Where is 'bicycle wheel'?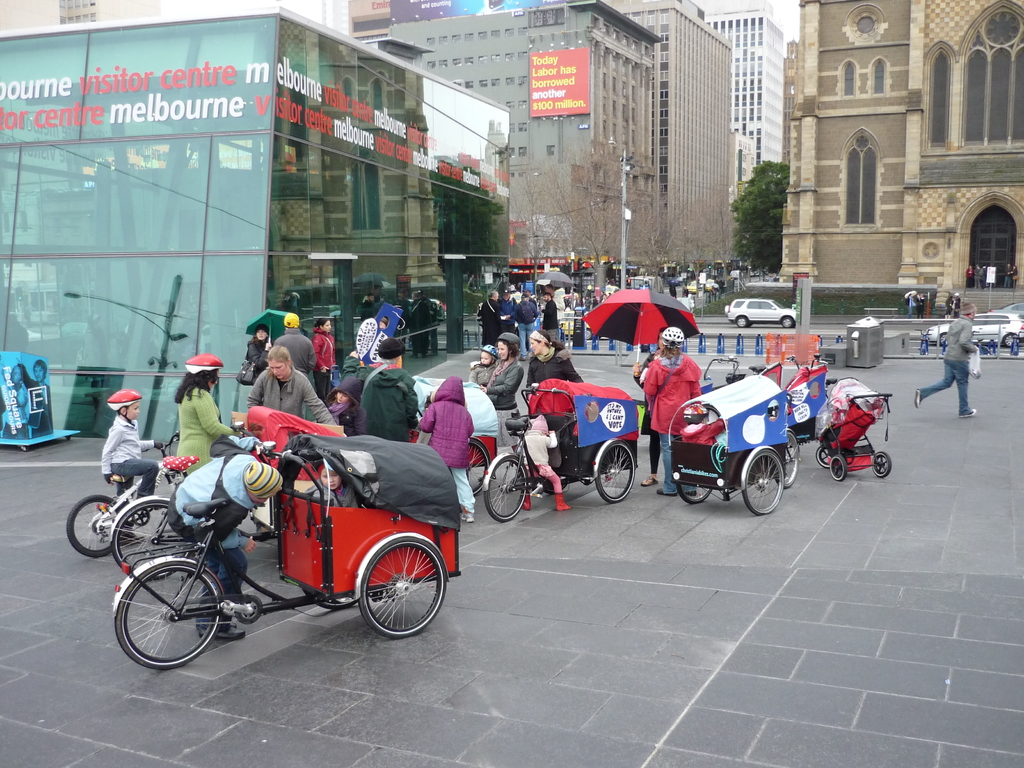
(left=776, top=426, right=799, bottom=488).
